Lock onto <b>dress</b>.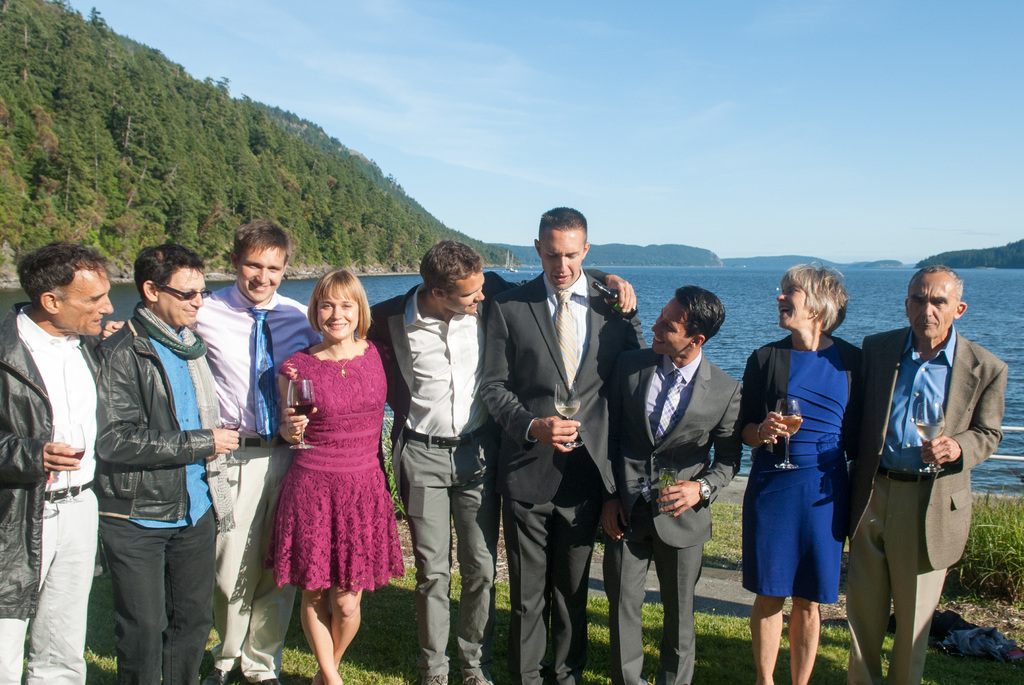
Locked: x1=740 y1=343 x2=849 y2=604.
